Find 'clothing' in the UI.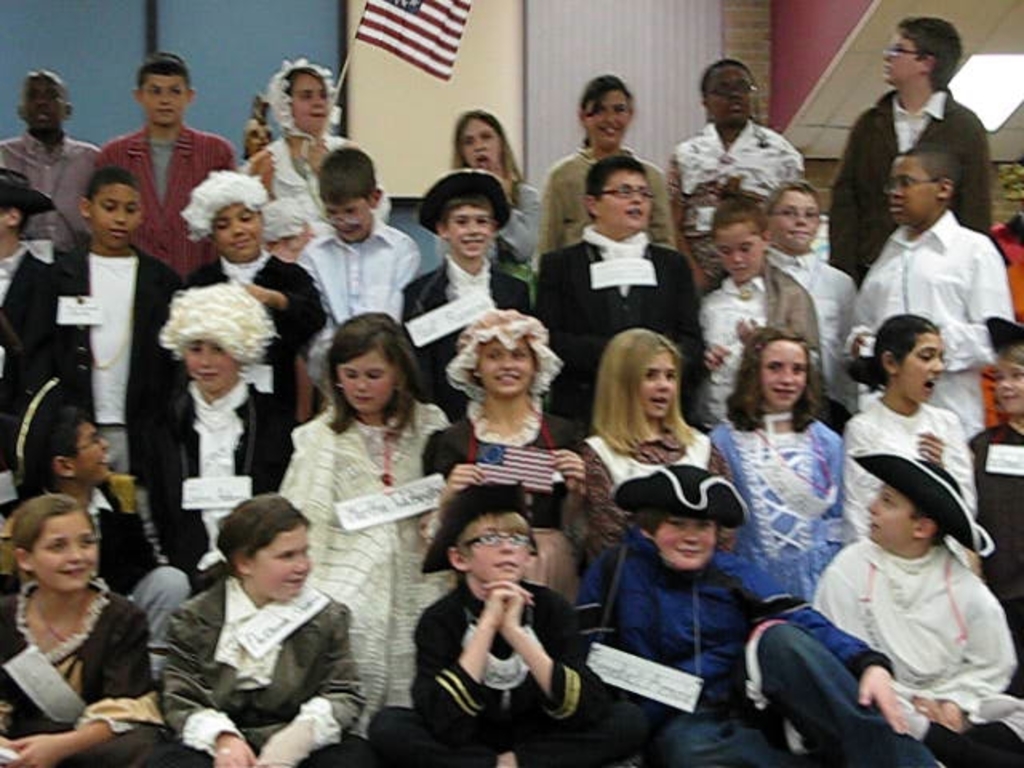
UI element at [424, 405, 578, 555].
